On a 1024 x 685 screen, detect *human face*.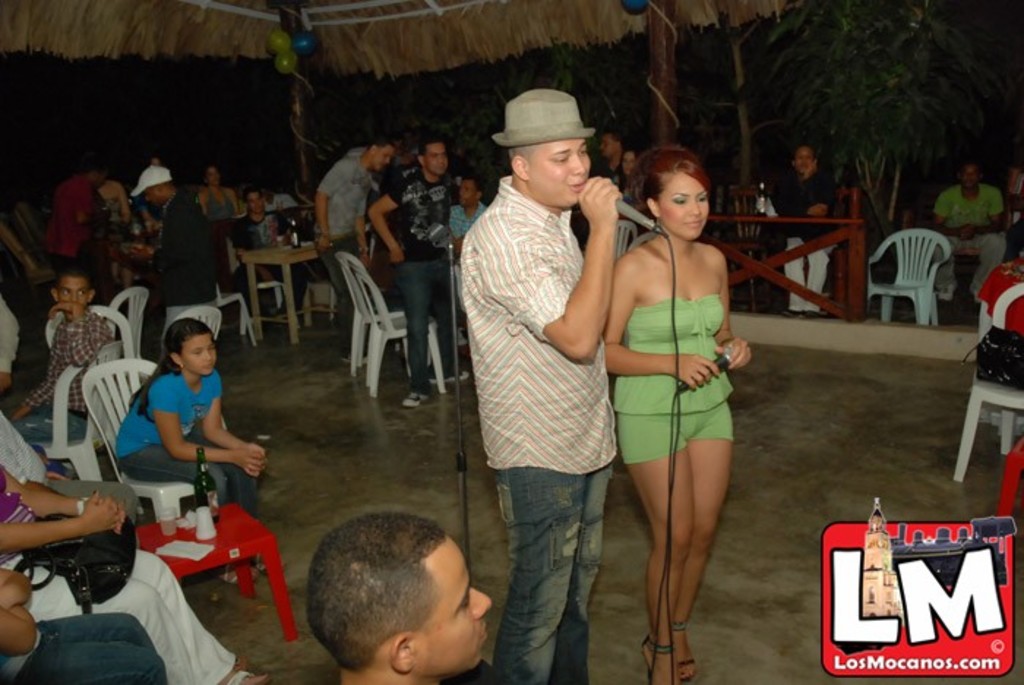
x1=958 y1=161 x2=977 y2=190.
